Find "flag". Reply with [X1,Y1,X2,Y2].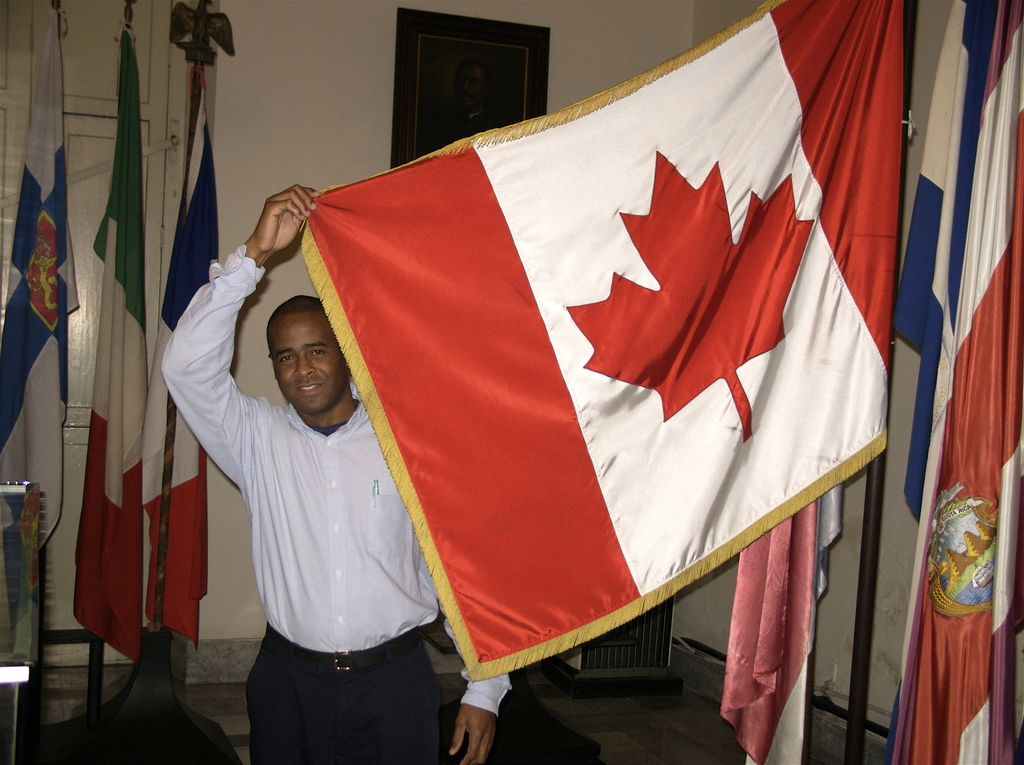
[67,1,159,664].
